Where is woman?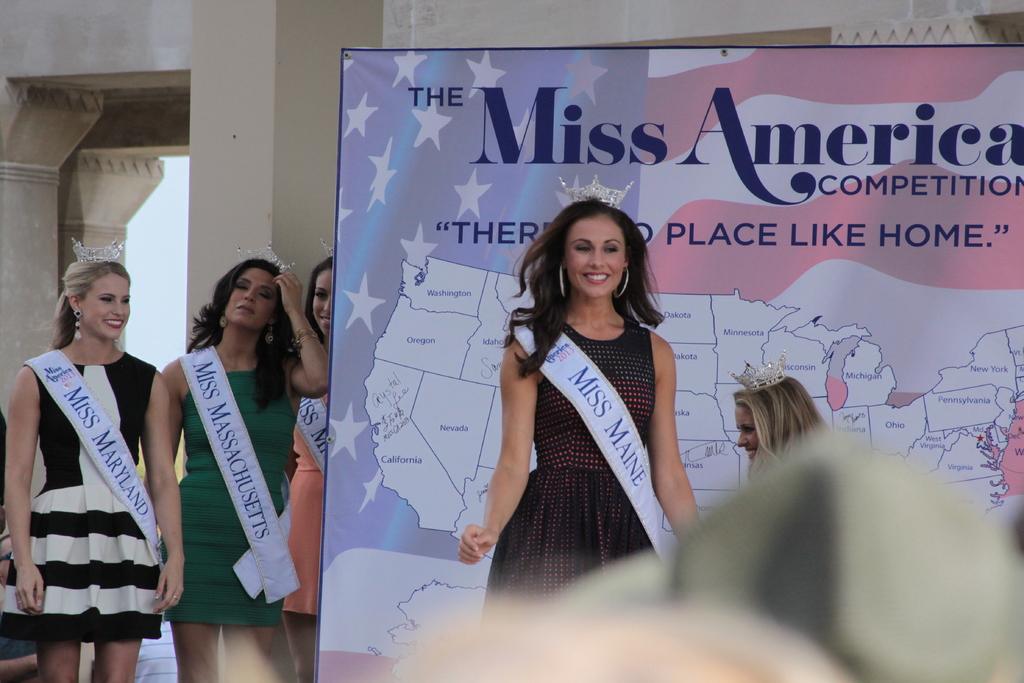
456/198/703/629.
